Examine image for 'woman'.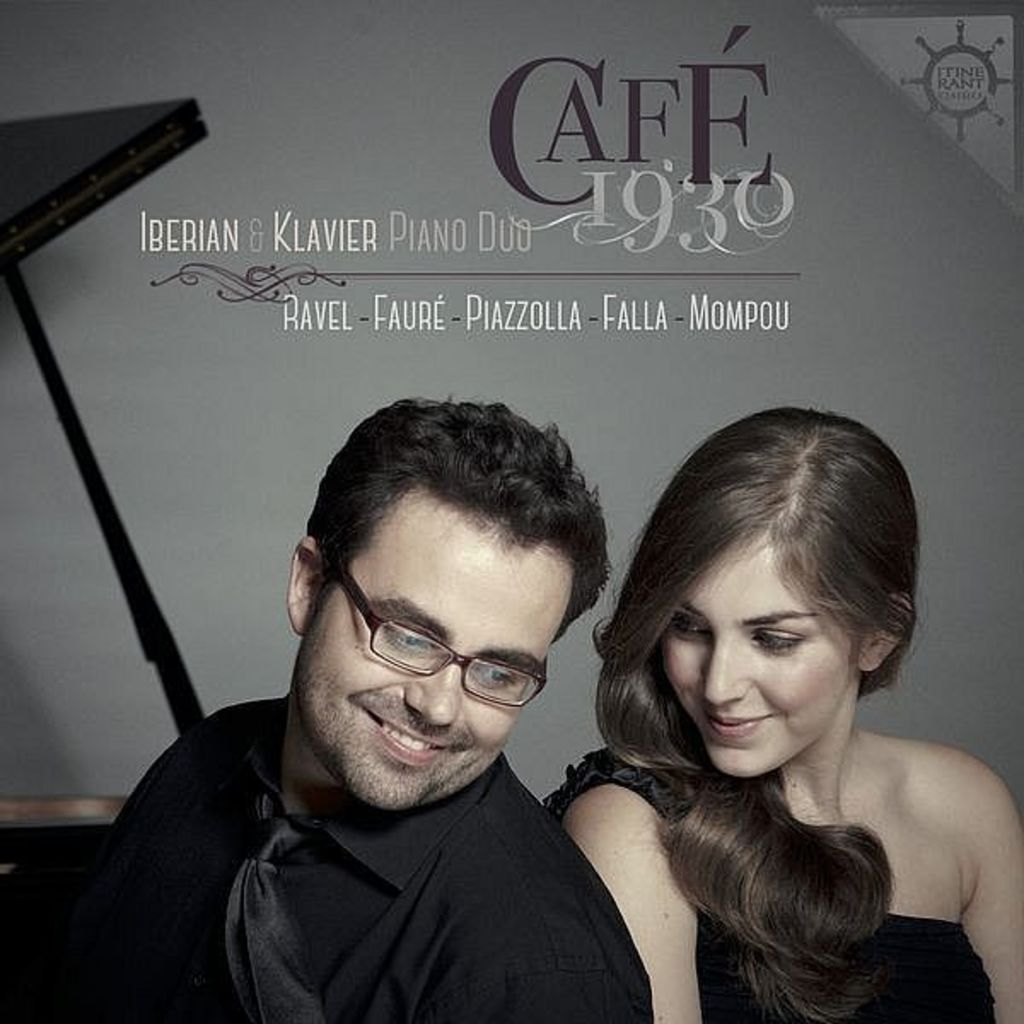
Examination result: x1=524, y1=406, x2=1023, y2=1023.
